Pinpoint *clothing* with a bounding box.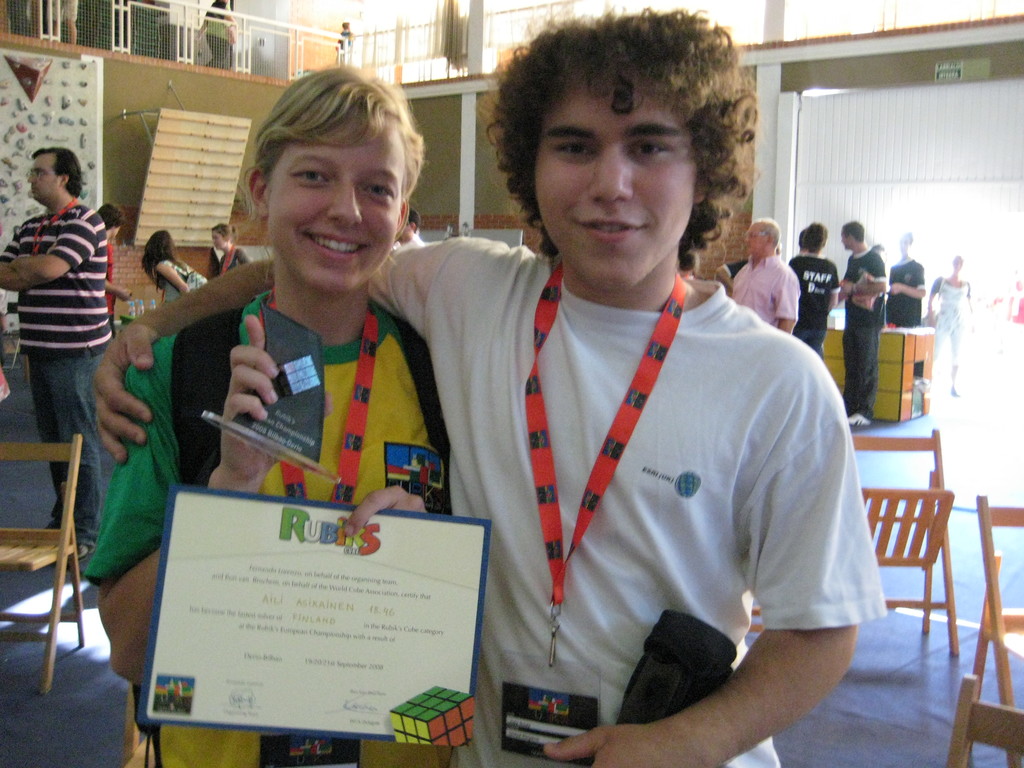
415, 235, 868, 746.
